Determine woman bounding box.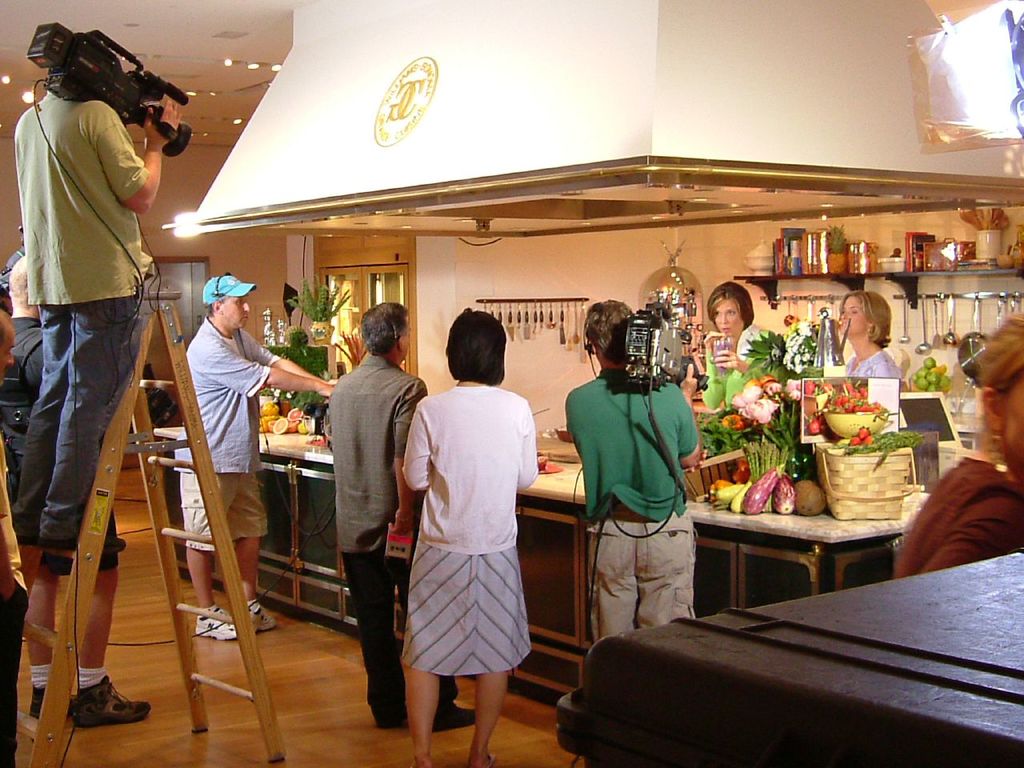
Determined: 386/316/540/746.
